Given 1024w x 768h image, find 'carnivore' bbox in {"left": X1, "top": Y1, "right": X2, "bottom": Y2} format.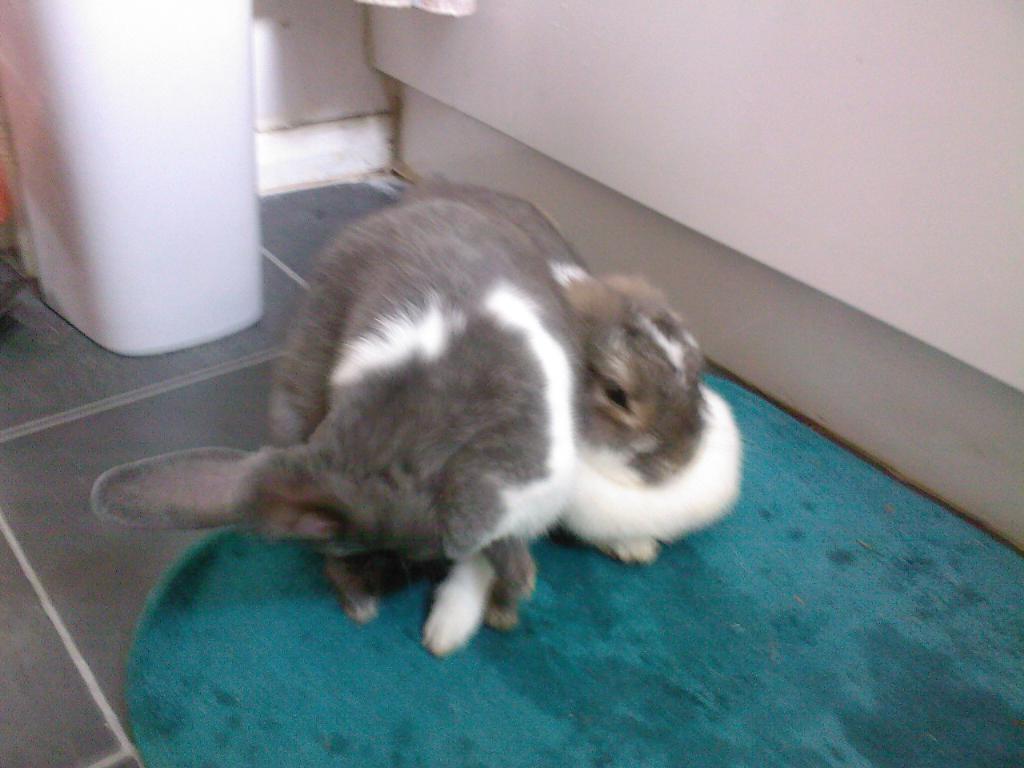
{"left": 365, "top": 159, "right": 749, "bottom": 587}.
